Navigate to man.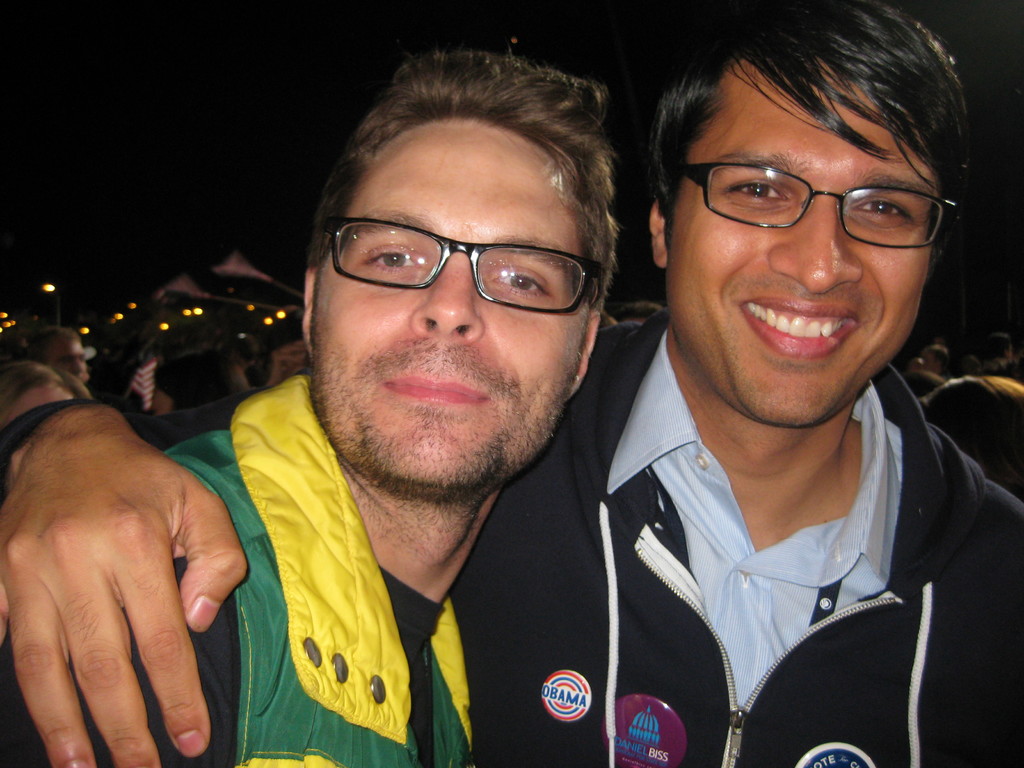
Navigation target: (x1=152, y1=327, x2=248, y2=417).
